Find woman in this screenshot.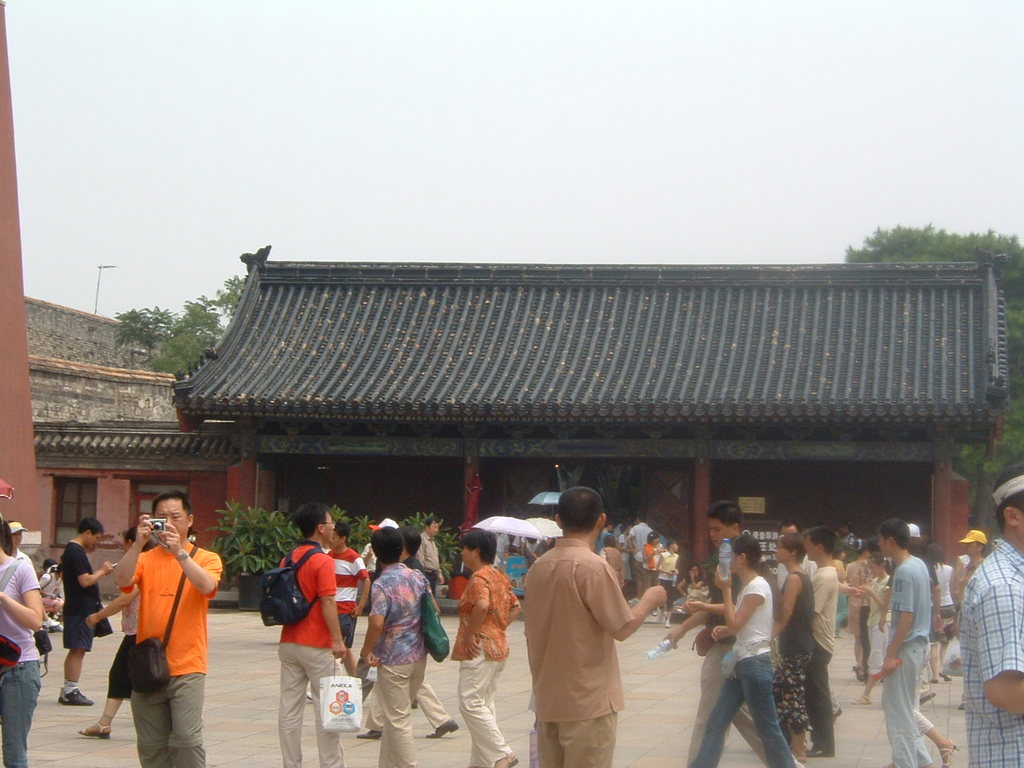
The bounding box for woman is select_region(74, 526, 155, 739).
